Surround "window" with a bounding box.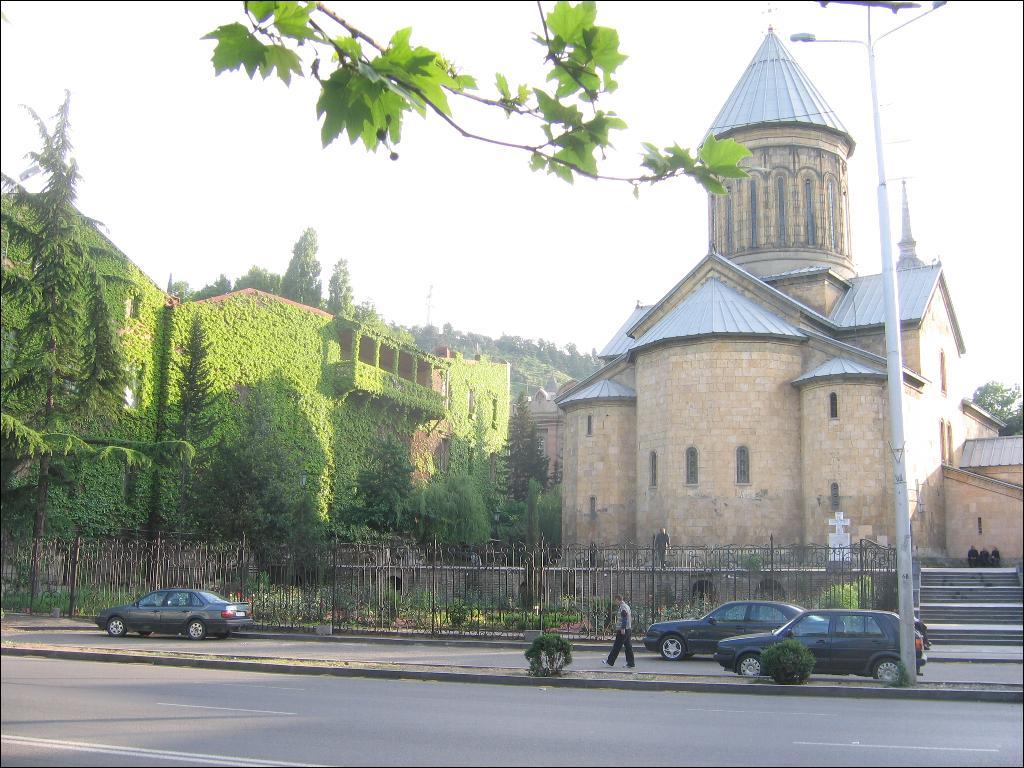
left=124, top=295, right=136, bottom=321.
